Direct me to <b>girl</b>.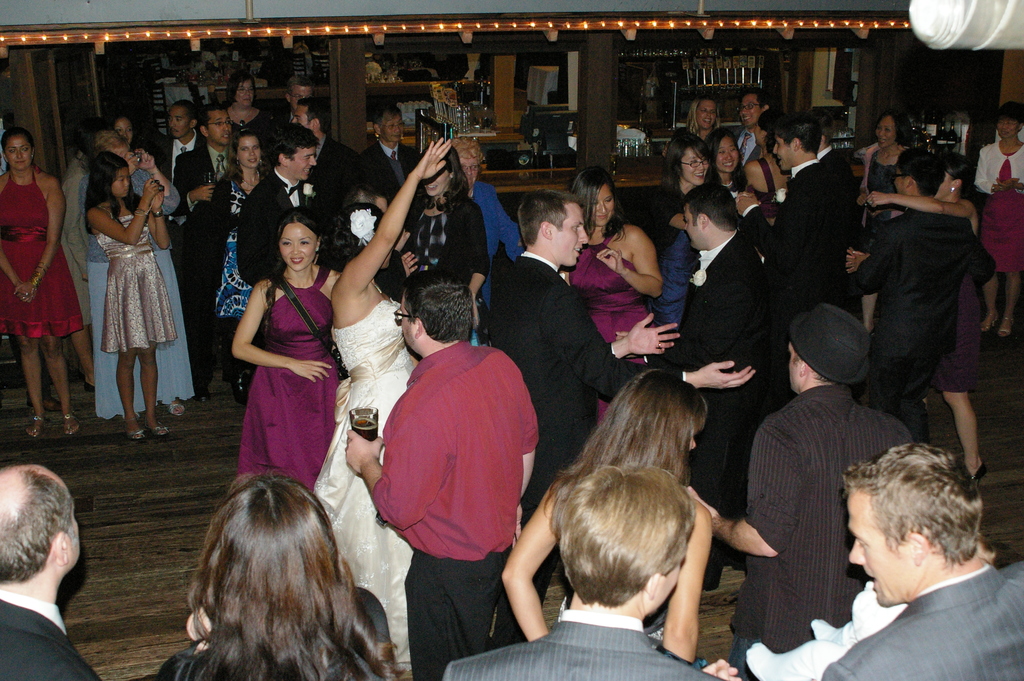
Direction: 86:150:171:437.
